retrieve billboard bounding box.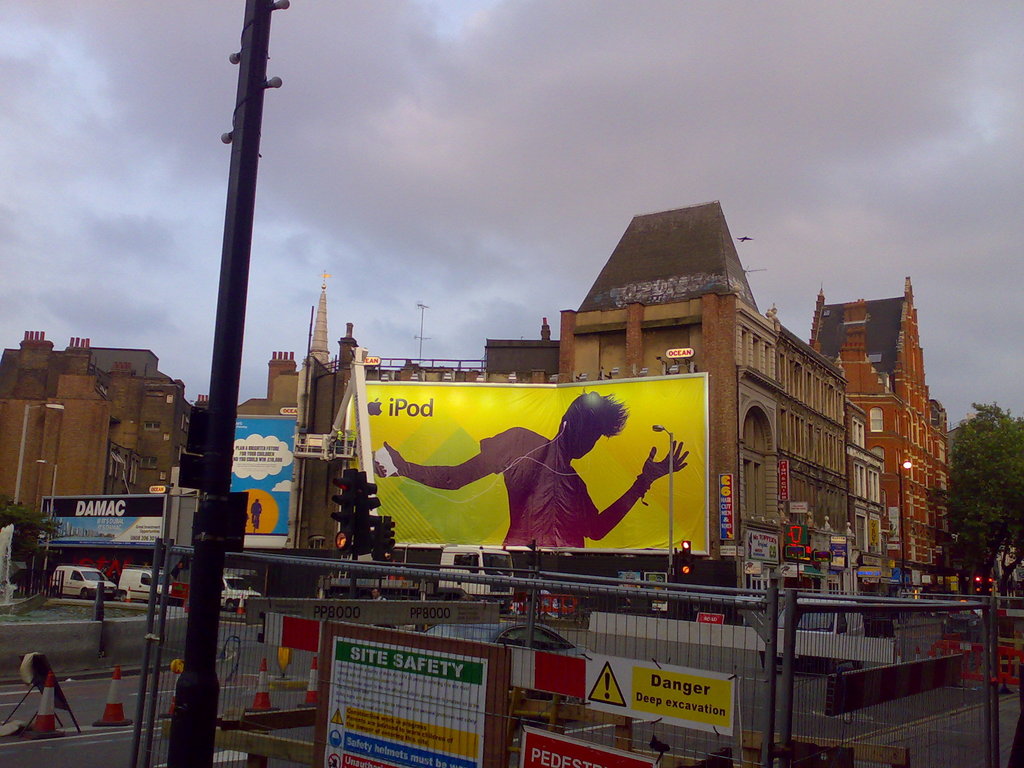
Bounding box: (773,457,790,500).
